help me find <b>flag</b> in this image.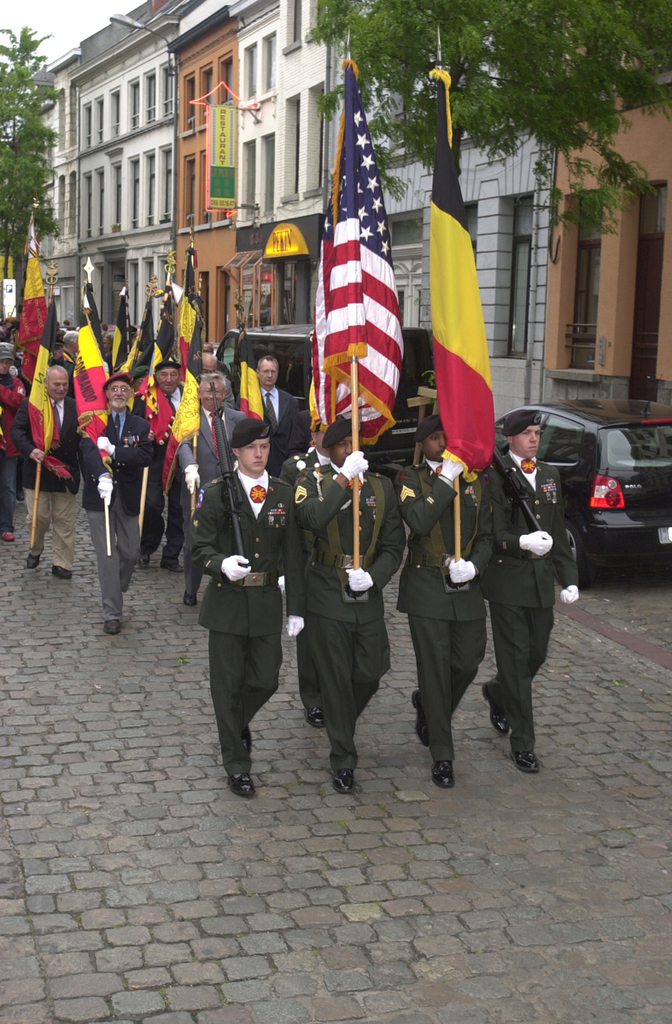
Found it: box(426, 54, 504, 475).
